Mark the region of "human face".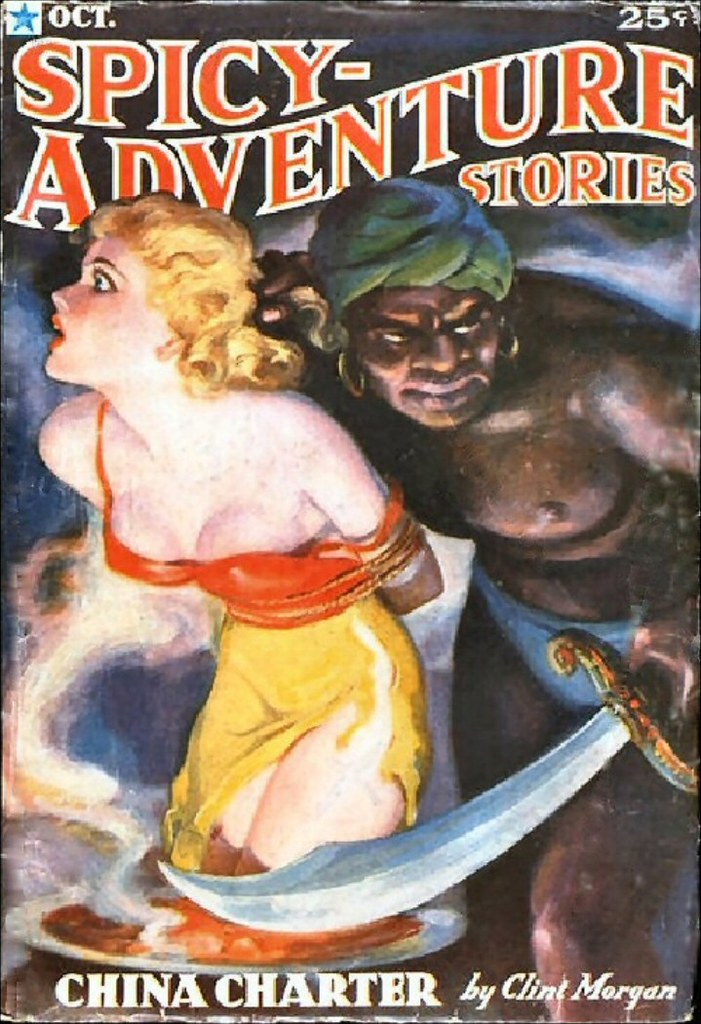
Region: 356,291,503,430.
